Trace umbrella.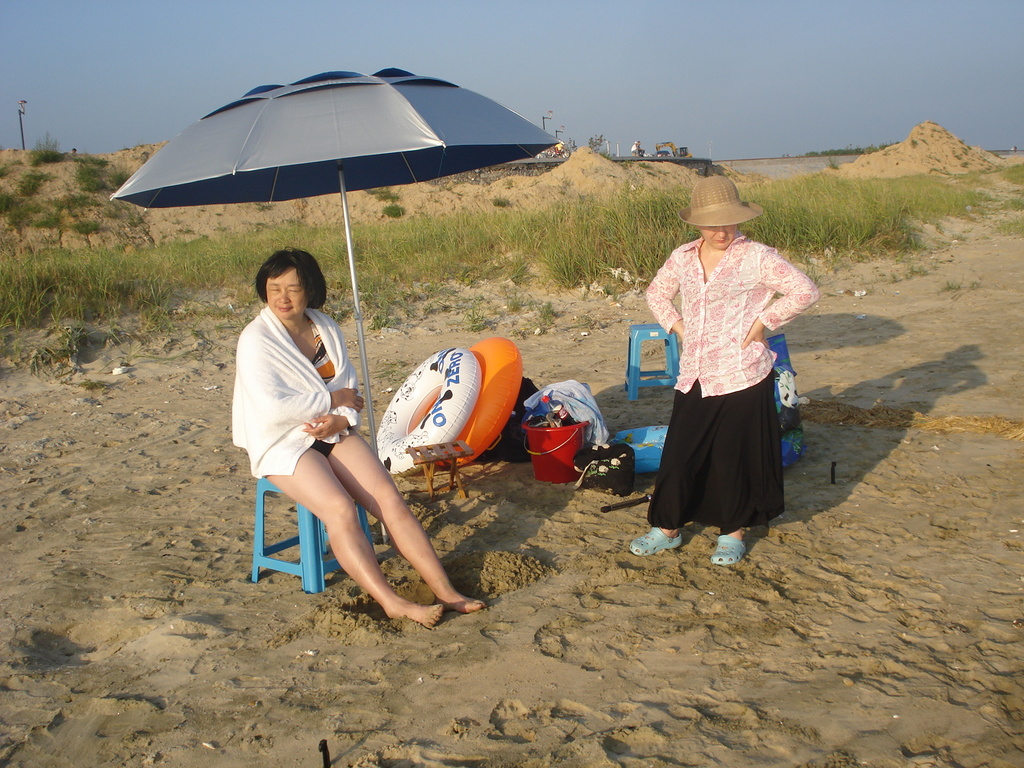
Traced to <region>108, 63, 561, 456</region>.
